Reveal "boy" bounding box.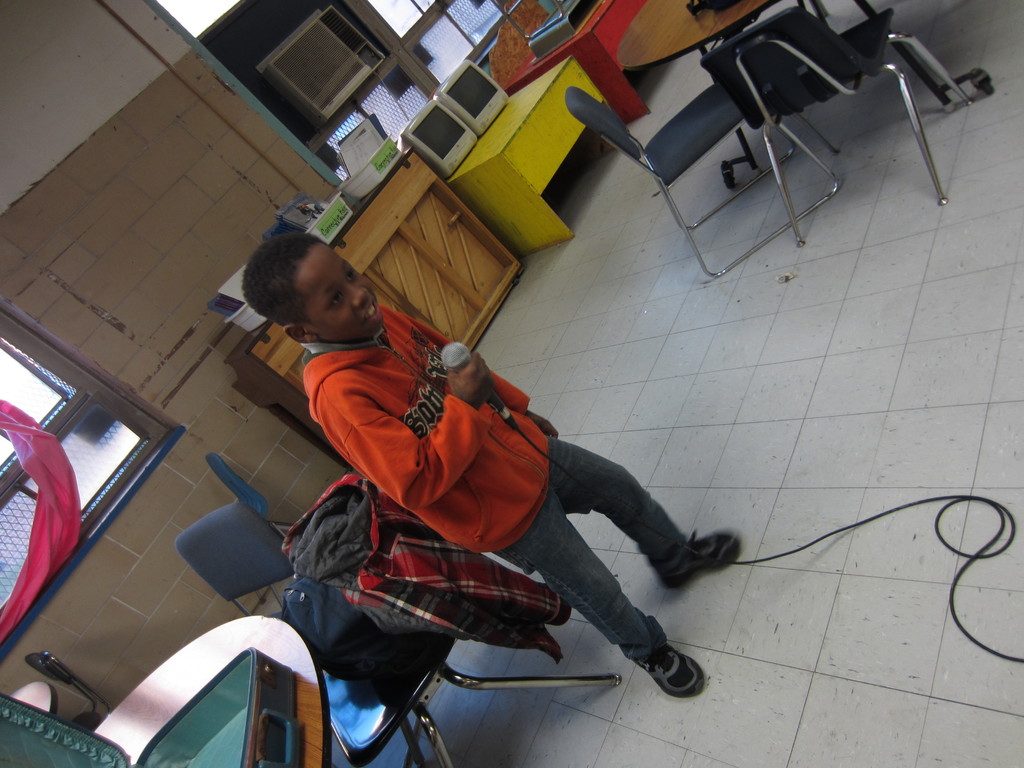
Revealed: <region>246, 234, 745, 697</region>.
